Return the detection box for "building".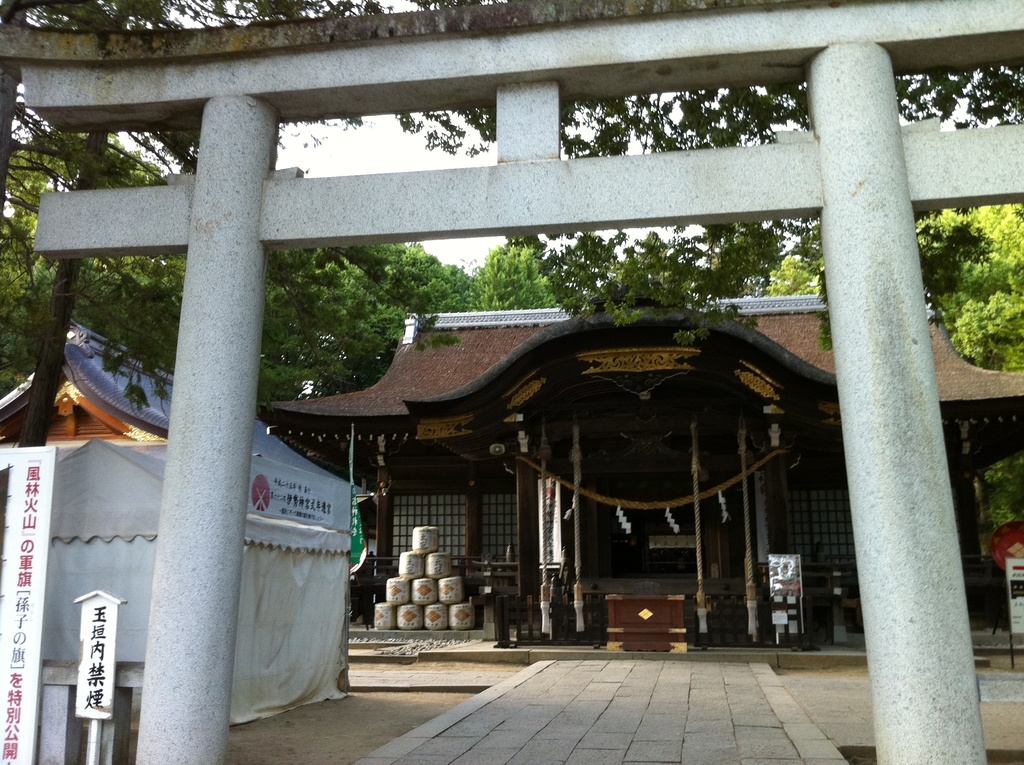
<region>266, 289, 1021, 646</region>.
